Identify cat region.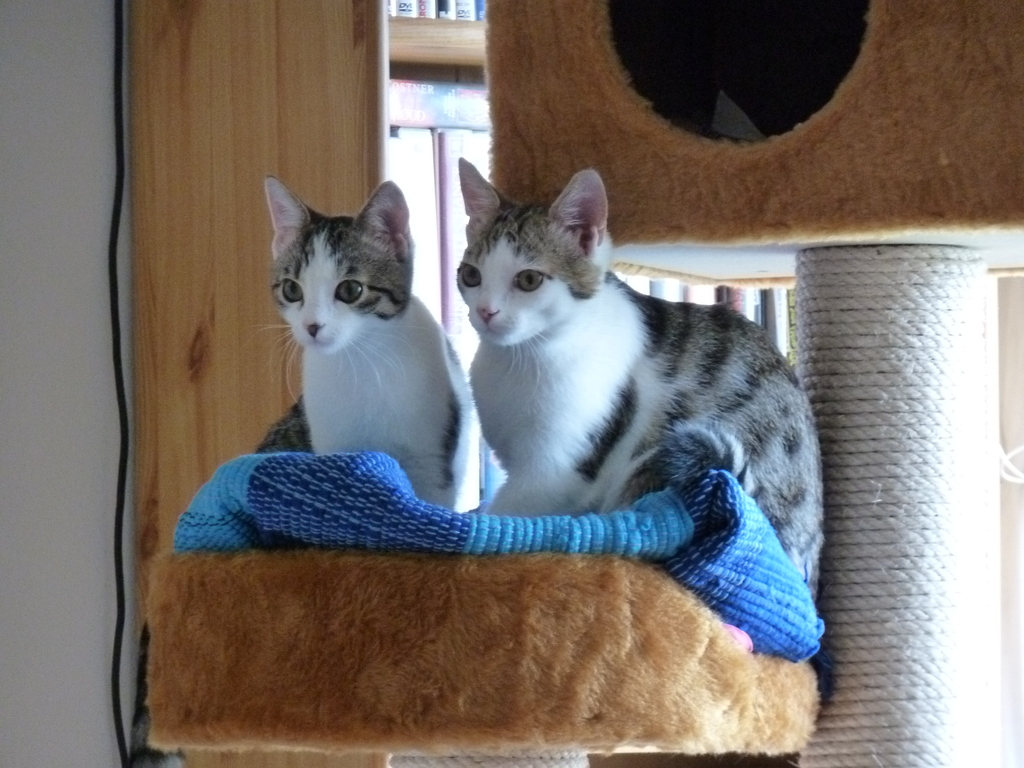
Region: [439, 149, 826, 607].
